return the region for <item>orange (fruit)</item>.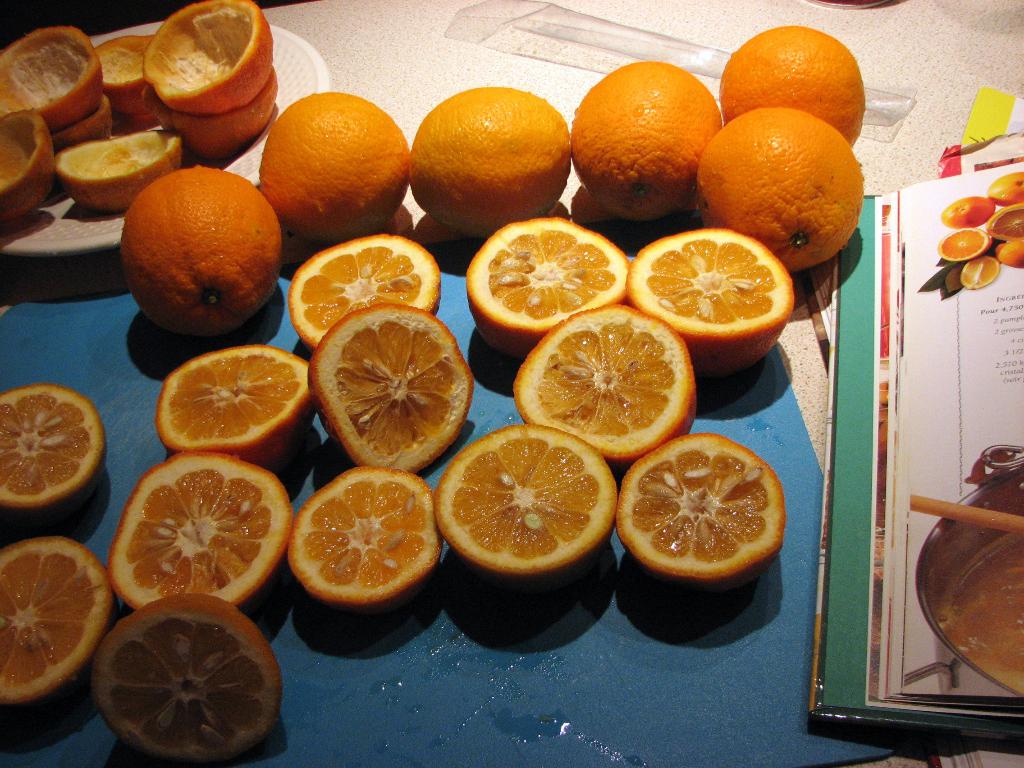
locate(705, 108, 863, 262).
